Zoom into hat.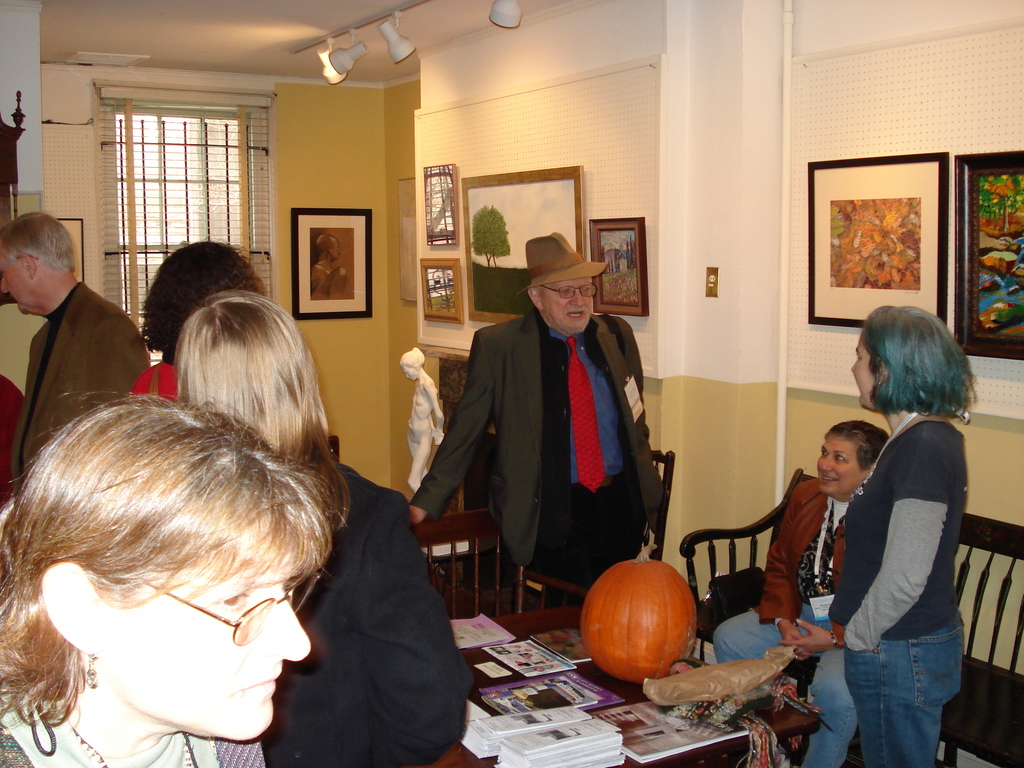
Zoom target: Rect(513, 234, 609, 294).
